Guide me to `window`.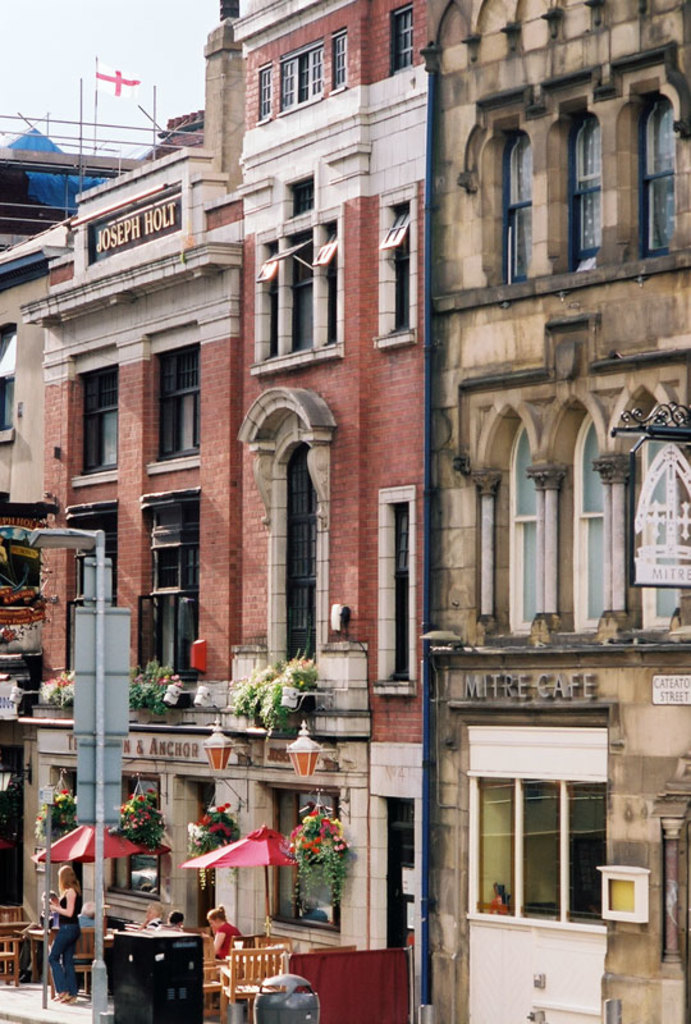
Guidance: 0:319:18:444.
